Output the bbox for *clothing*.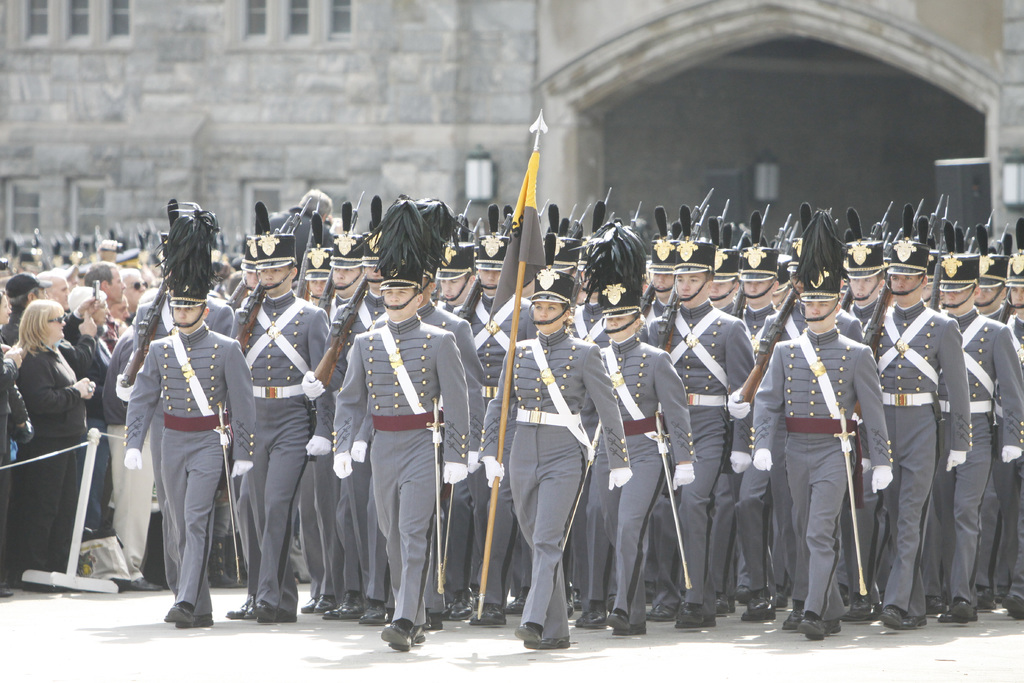
(left=868, top=288, right=964, bottom=625).
